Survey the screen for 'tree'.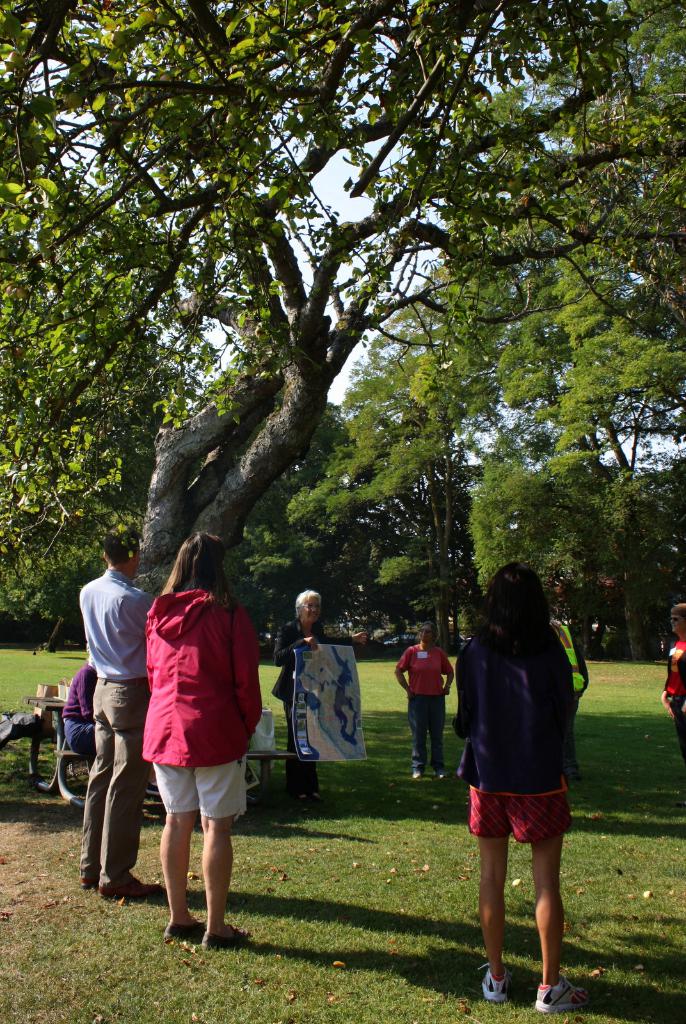
Survey found: (0, 0, 685, 602).
